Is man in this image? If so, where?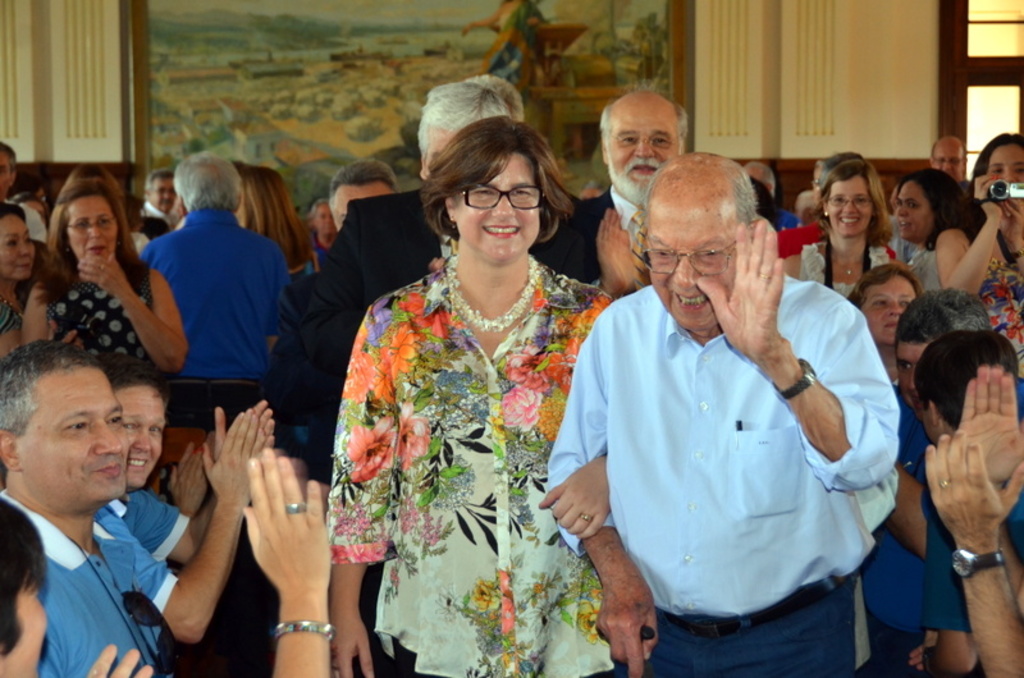
Yes, at rect(0, 134, 49, 243).
